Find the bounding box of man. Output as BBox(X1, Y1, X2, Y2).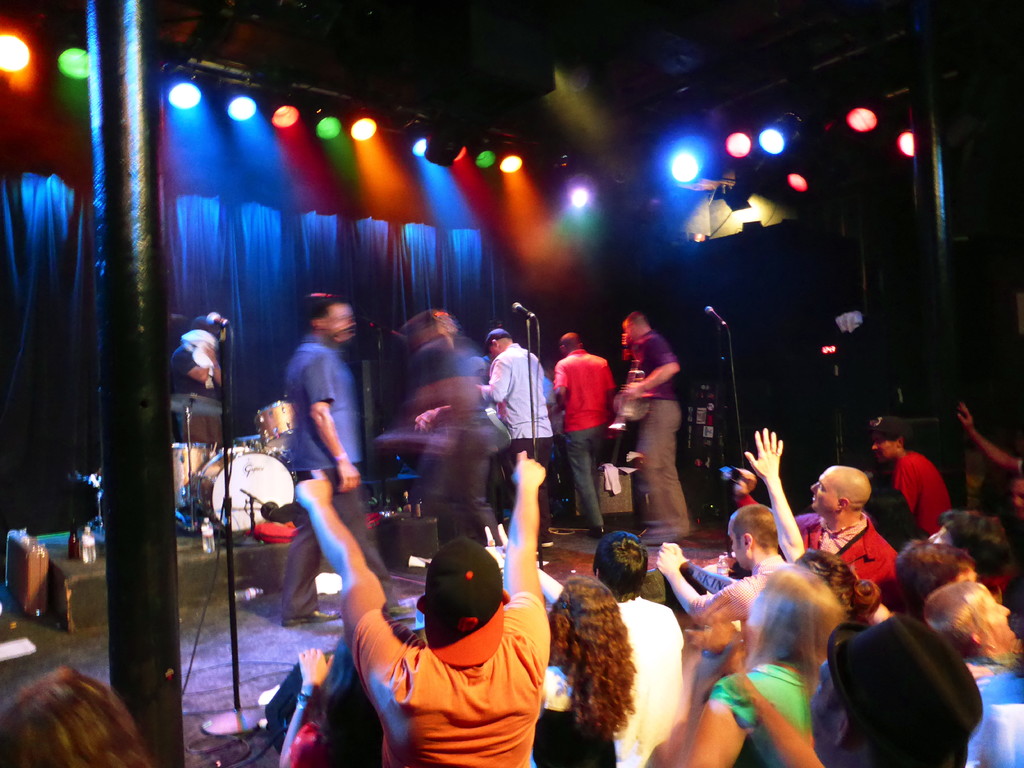
BBox(730, 470, 898, 582).
